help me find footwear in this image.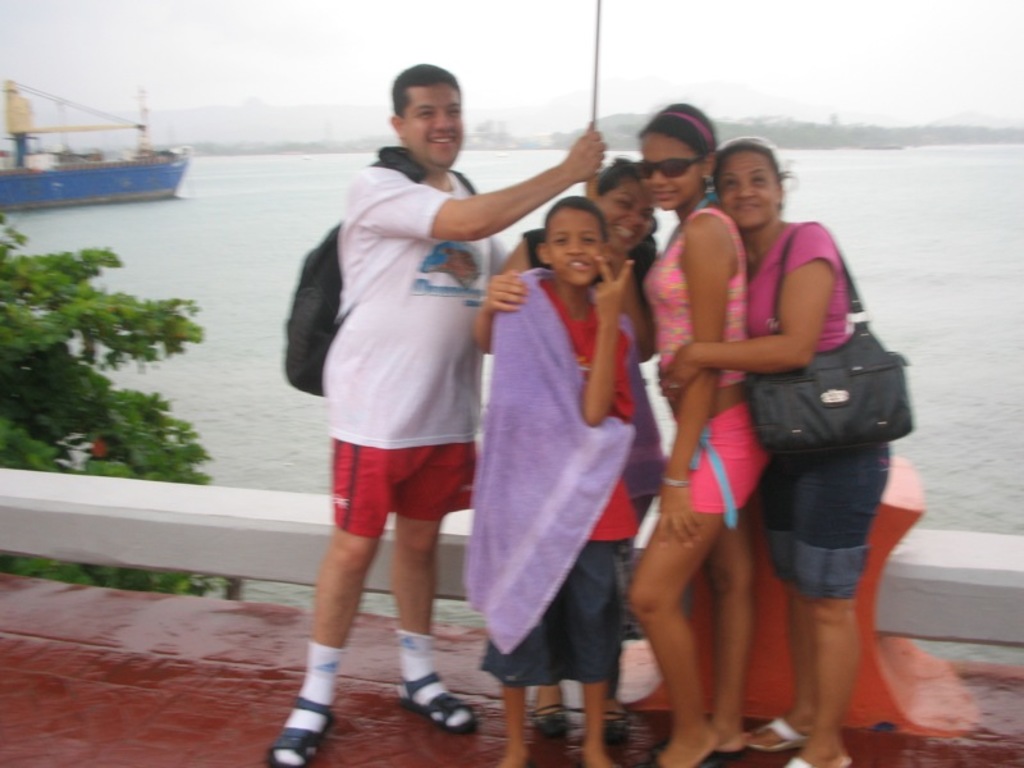
Found it: Rect(531, 703, 570, 740).
